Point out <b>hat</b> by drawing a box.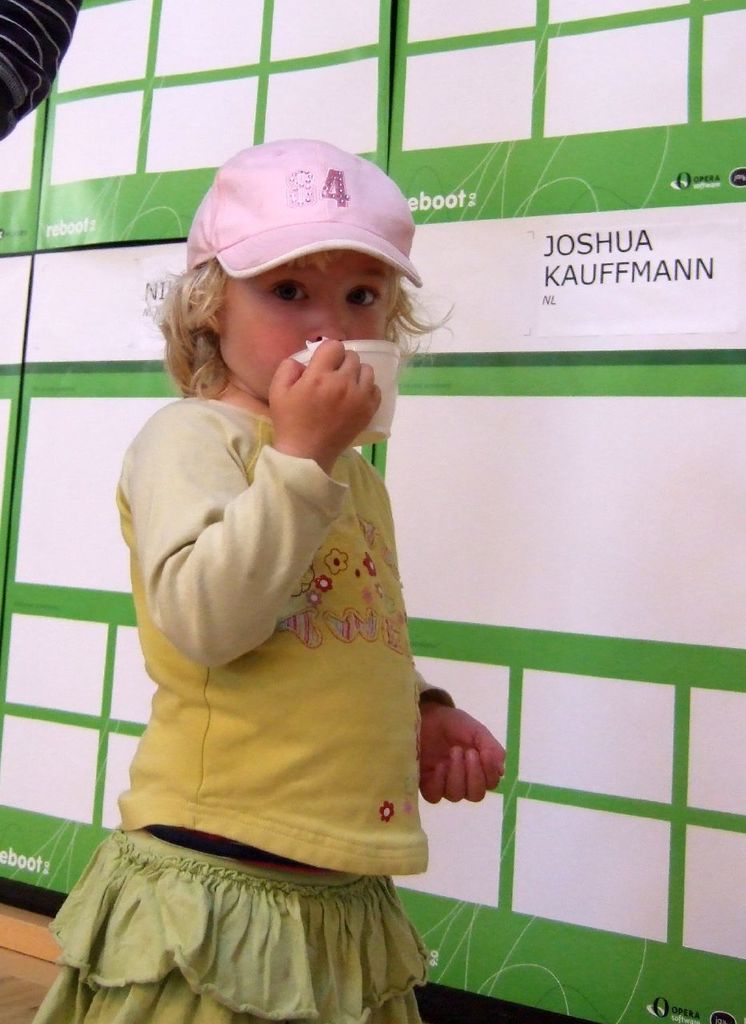
<bbox>178, 135, 419, 285</bbox>.
